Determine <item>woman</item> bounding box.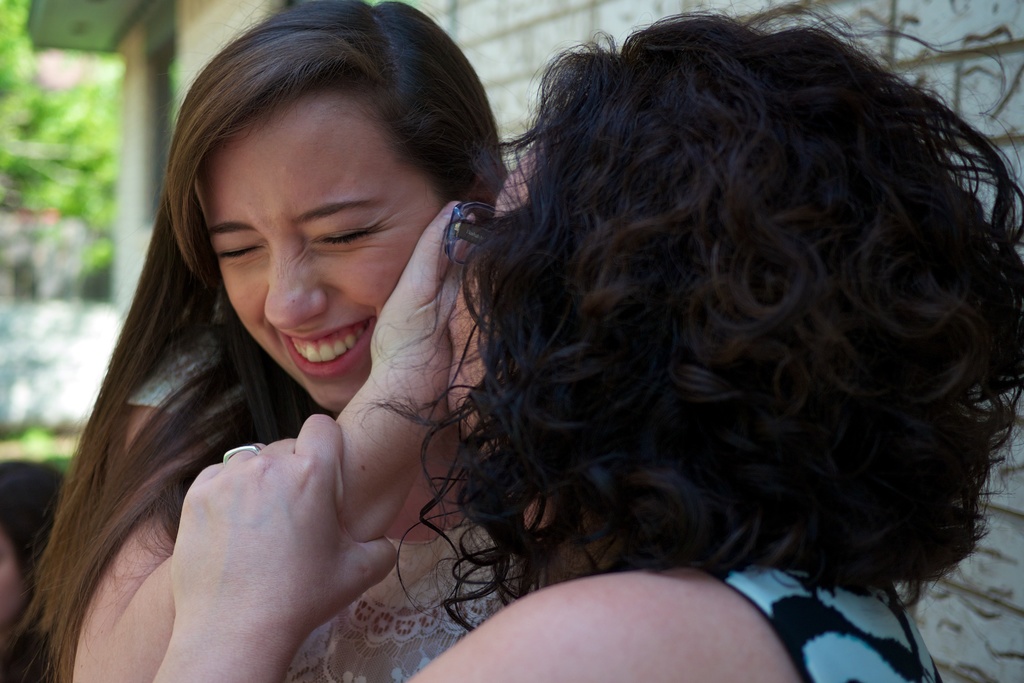
Determined: <region>143, 0, 1023, 682</region>.
